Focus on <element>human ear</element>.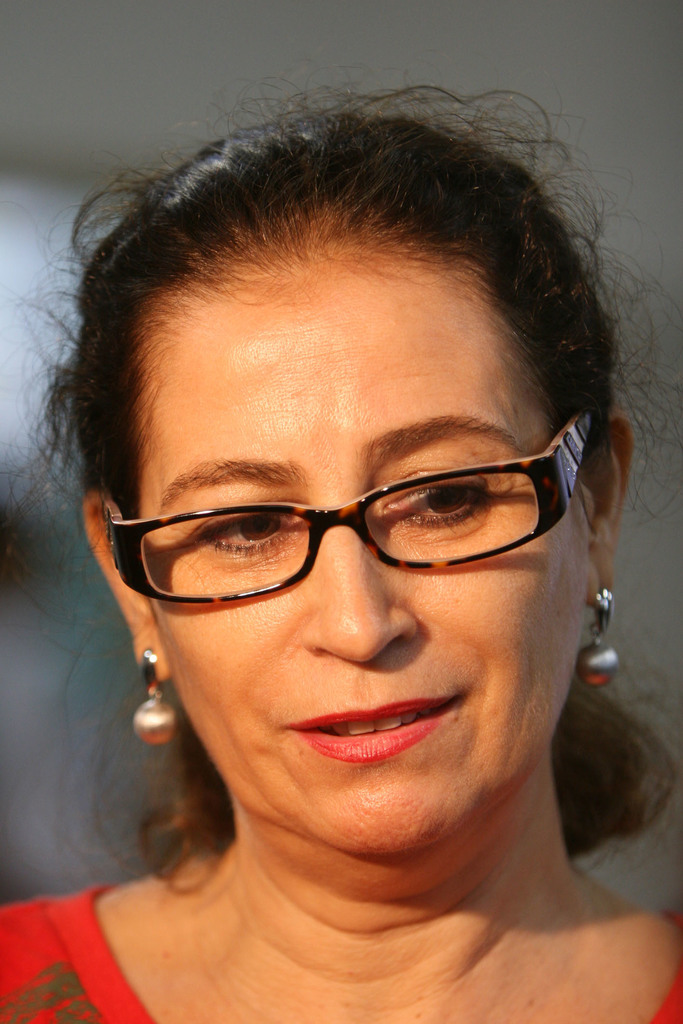
Focused at [78, 488, 171, 683].
